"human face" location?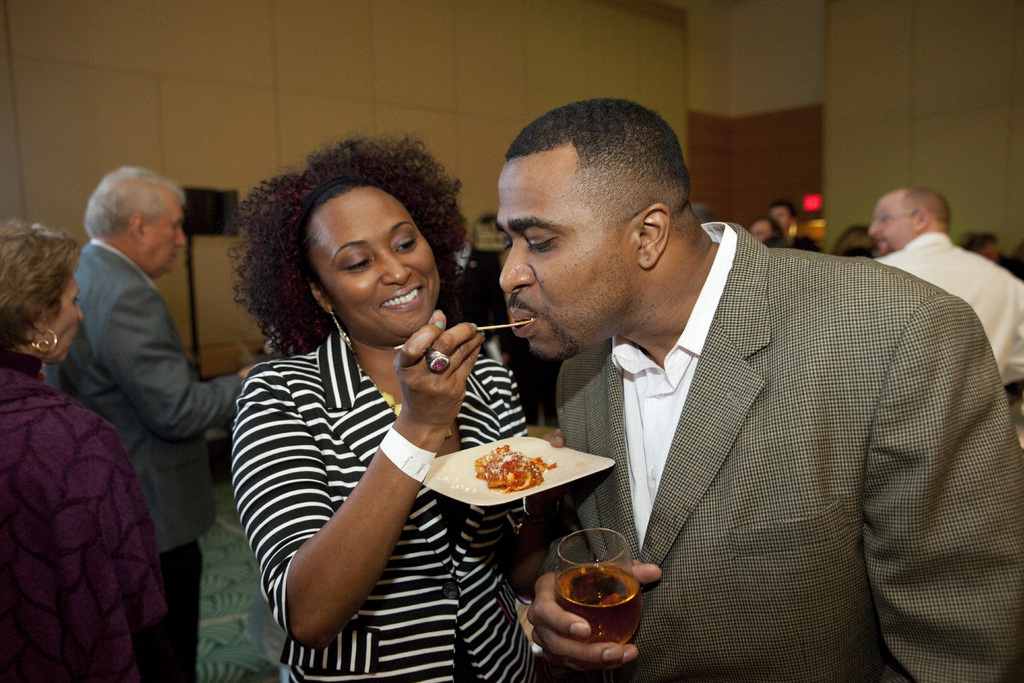
{"left": 752, "top": 218, "right": 771, "bottom": 241}
